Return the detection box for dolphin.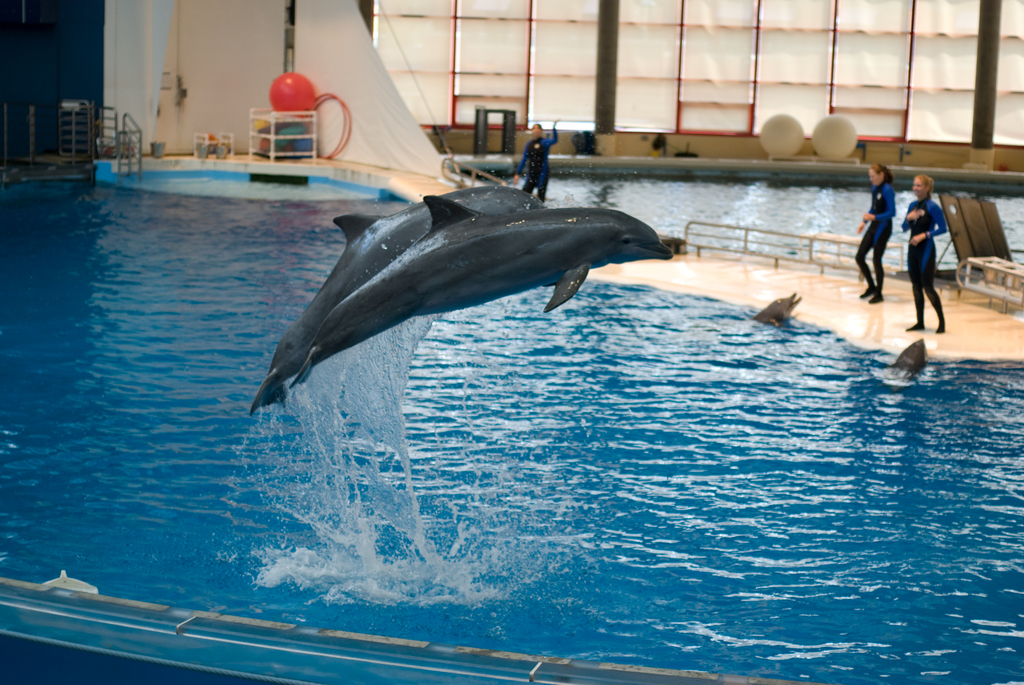
[x1=248, y1=177, x2=550, y2=417].
